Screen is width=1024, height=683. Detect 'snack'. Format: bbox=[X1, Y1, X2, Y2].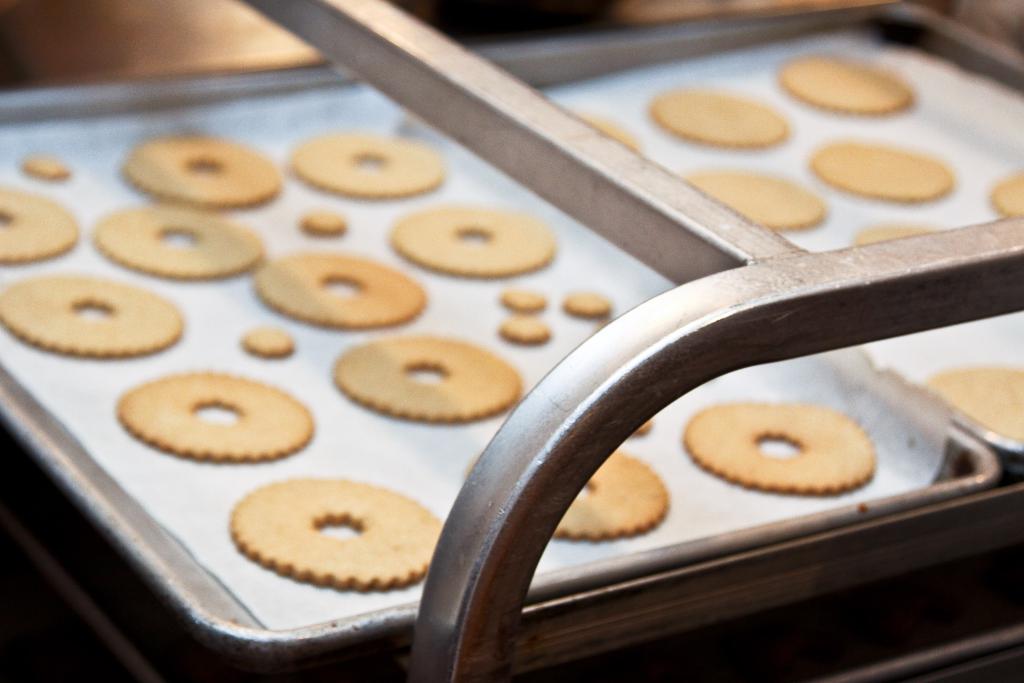
bbox=[304, 214, 358, 236].
